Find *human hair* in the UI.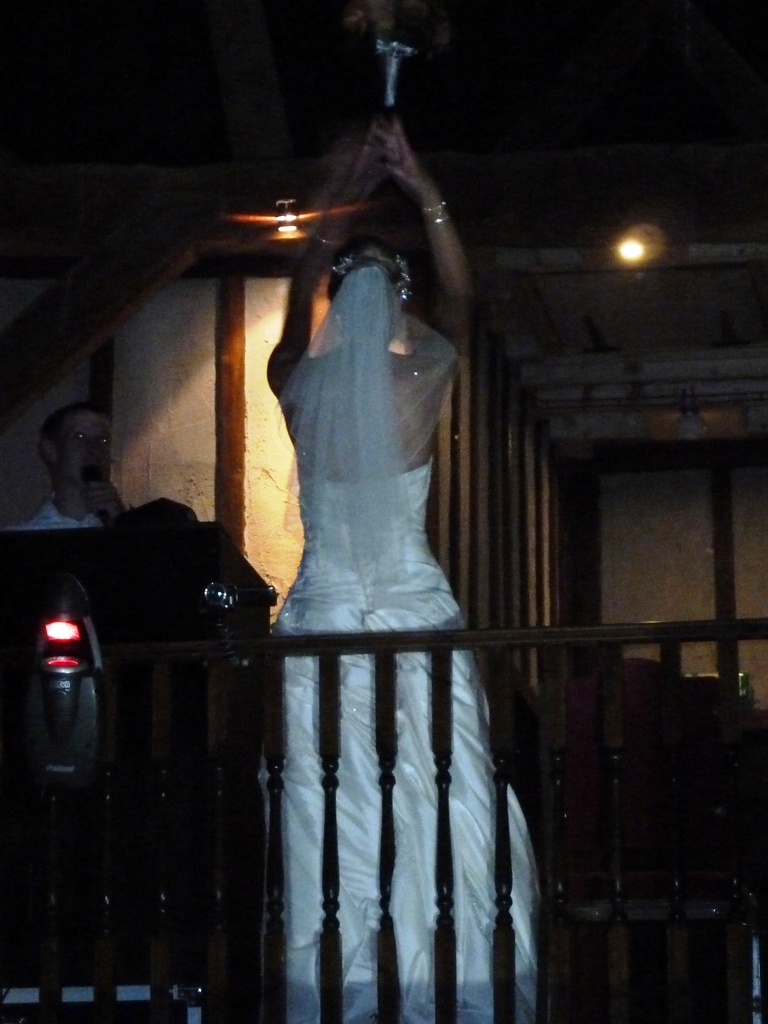
UI element at bbox=[37, 400, 108, 474].
